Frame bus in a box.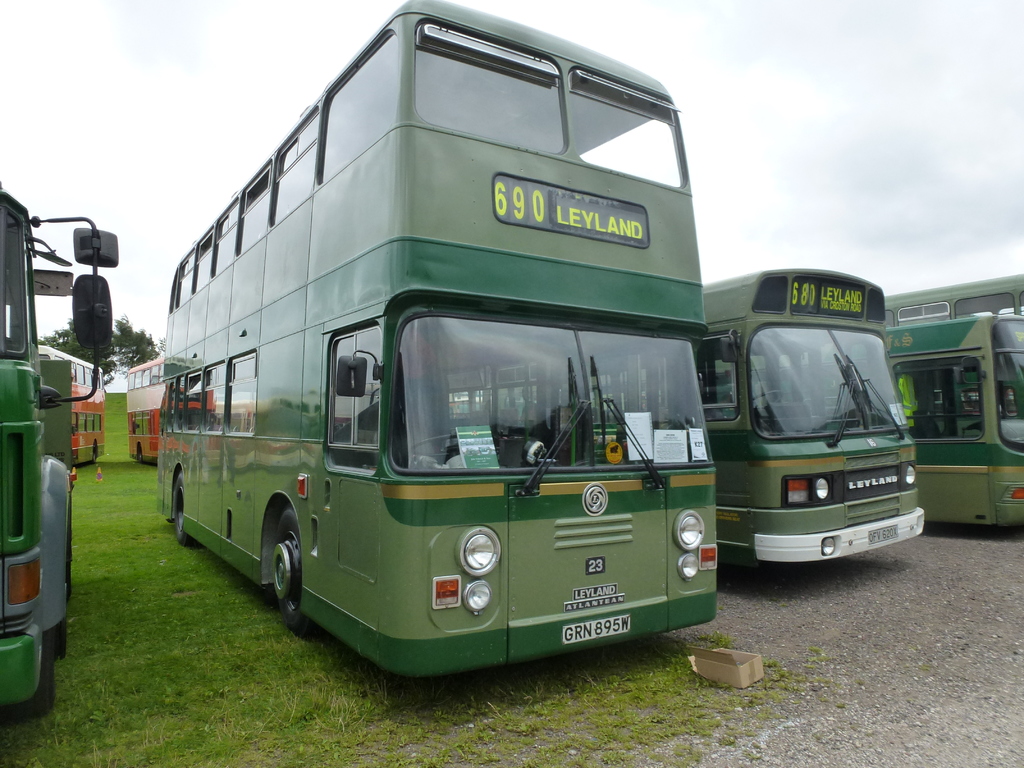
36/339/104/465.
